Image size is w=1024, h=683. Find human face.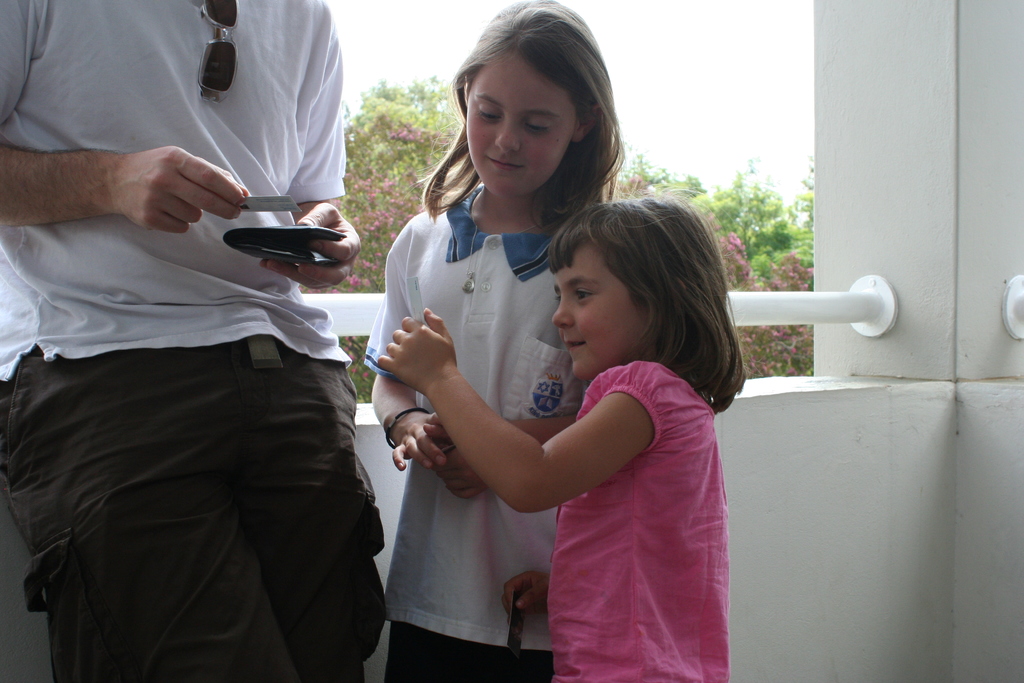
select_region(556, 242, 643, 381).
